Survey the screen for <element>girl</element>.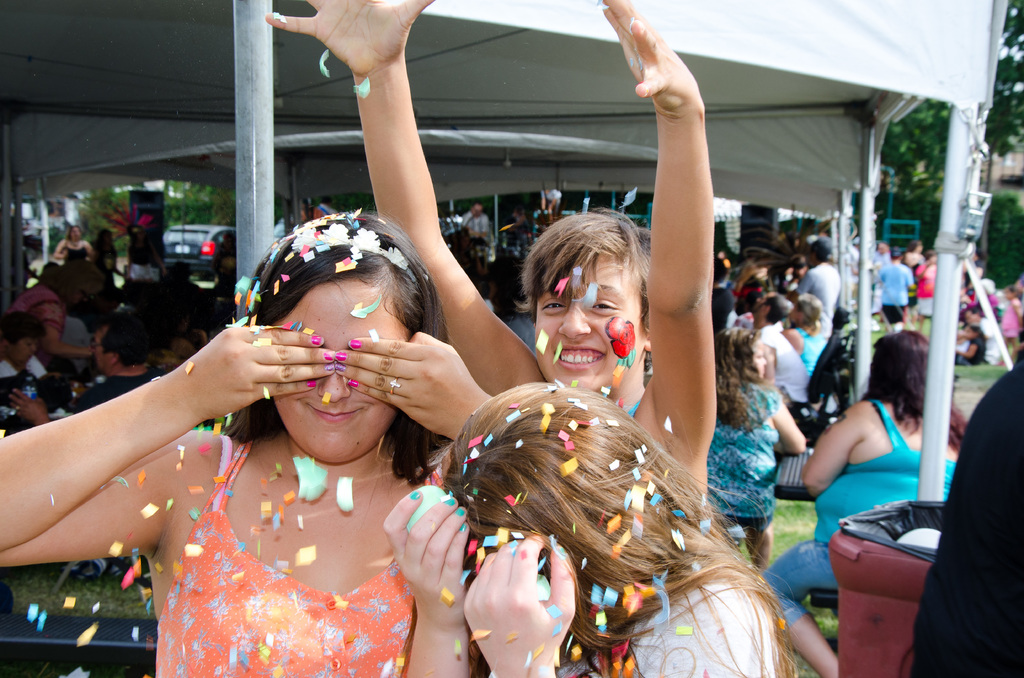
Survey found: (50,226,97,299).
